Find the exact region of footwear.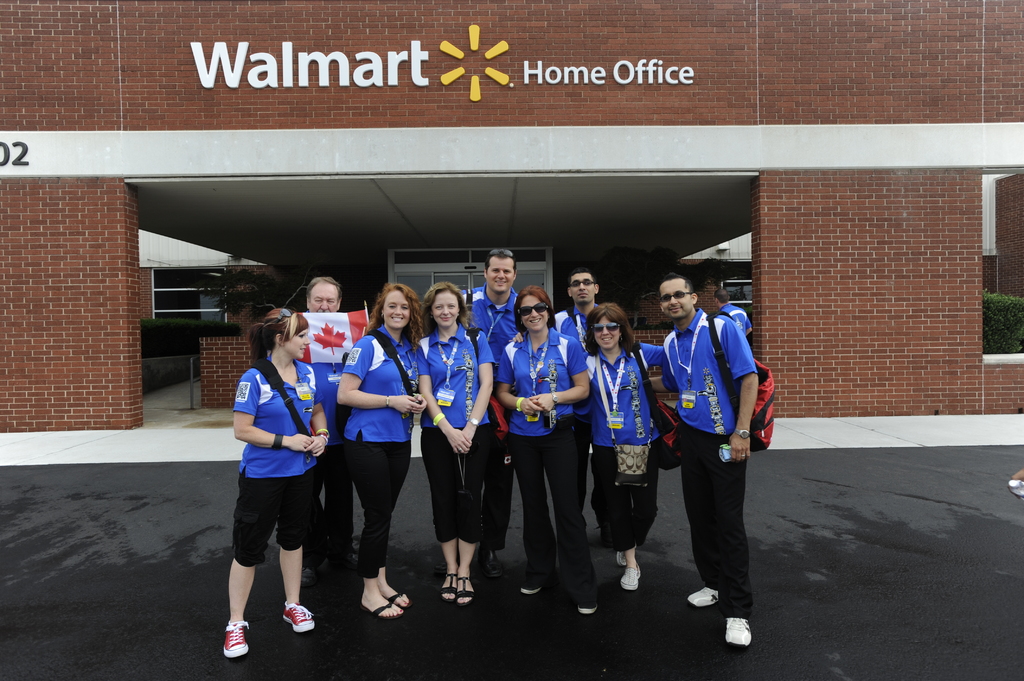
Exact region: l=575, t=604, r=601, b=615.
